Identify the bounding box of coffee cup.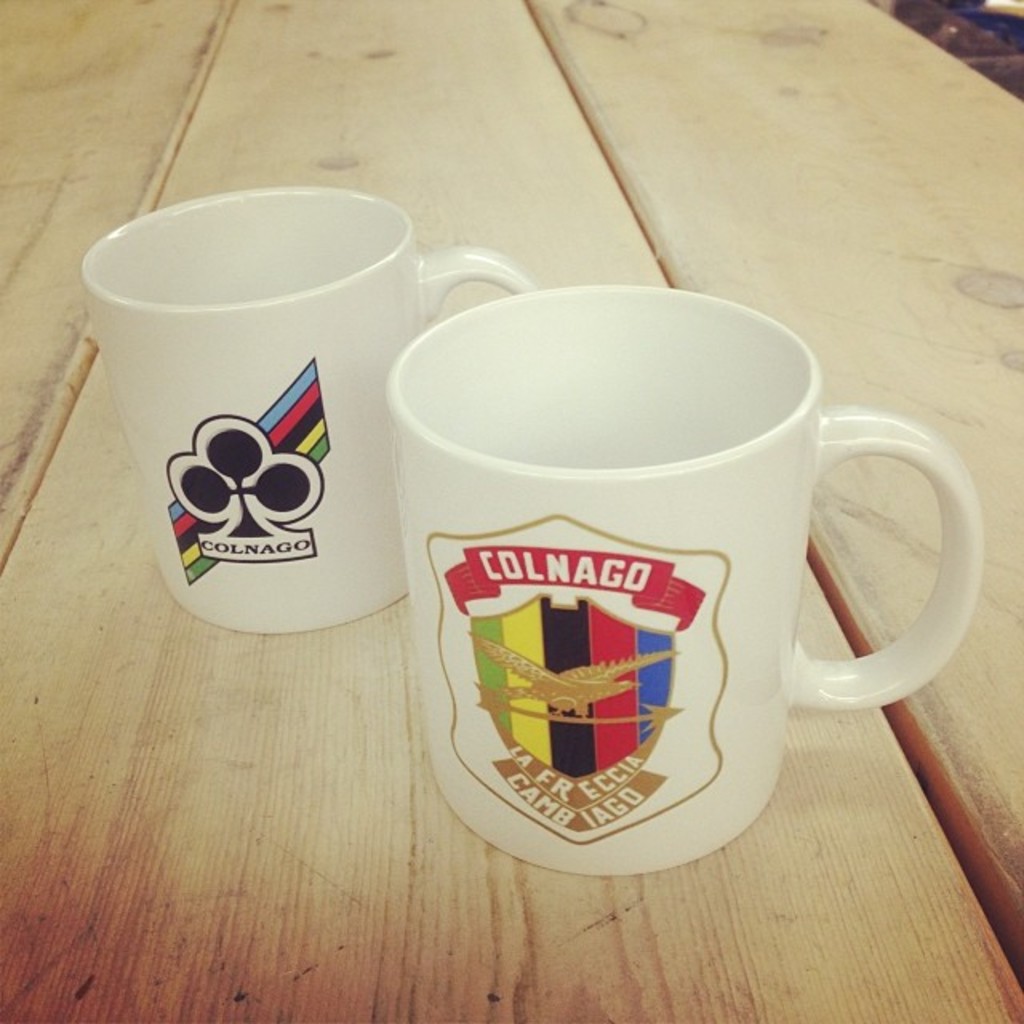
rect(376, 277, 987, 883).
